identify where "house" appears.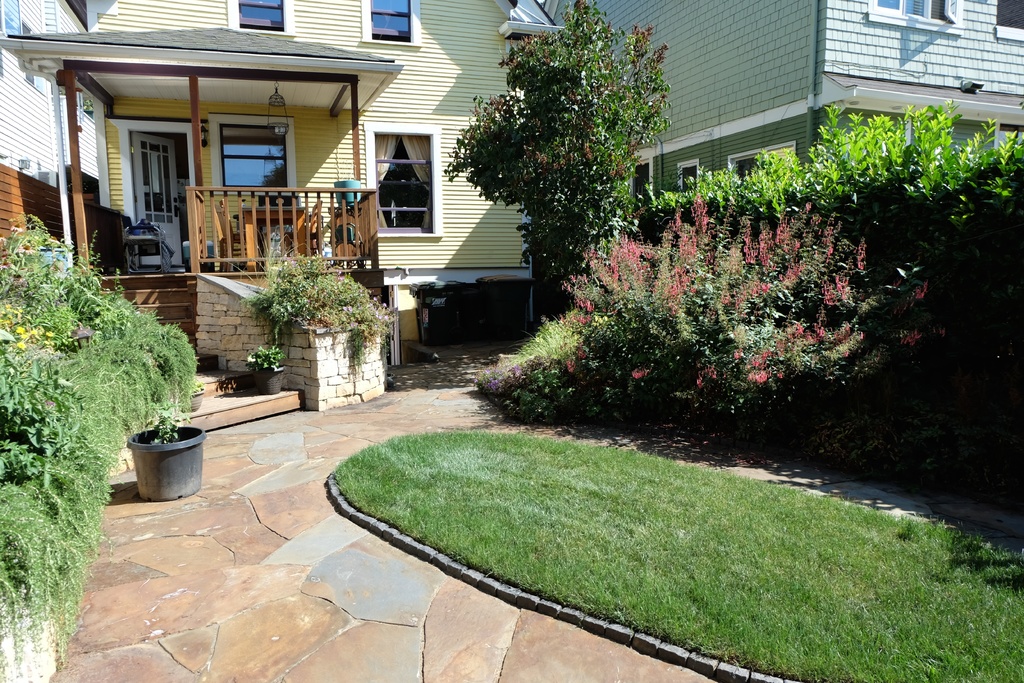
Appears at x1=581, y1=0, x2=1023, y2=205.
